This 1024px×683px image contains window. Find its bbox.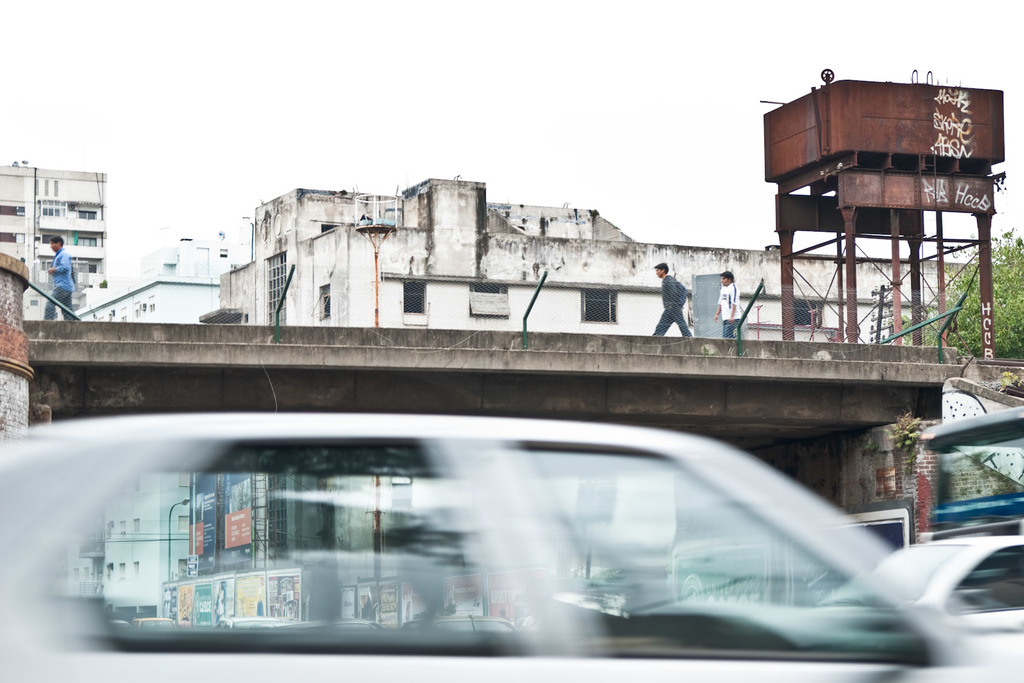
(264,253,286,325).
